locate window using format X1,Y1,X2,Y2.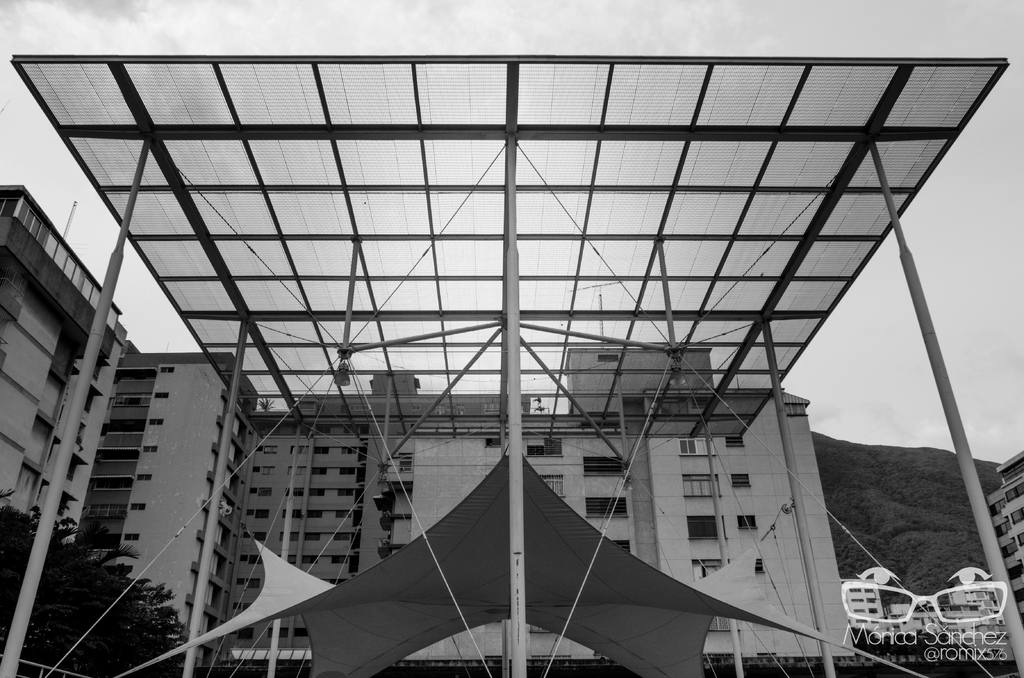
136,474,150,481.
